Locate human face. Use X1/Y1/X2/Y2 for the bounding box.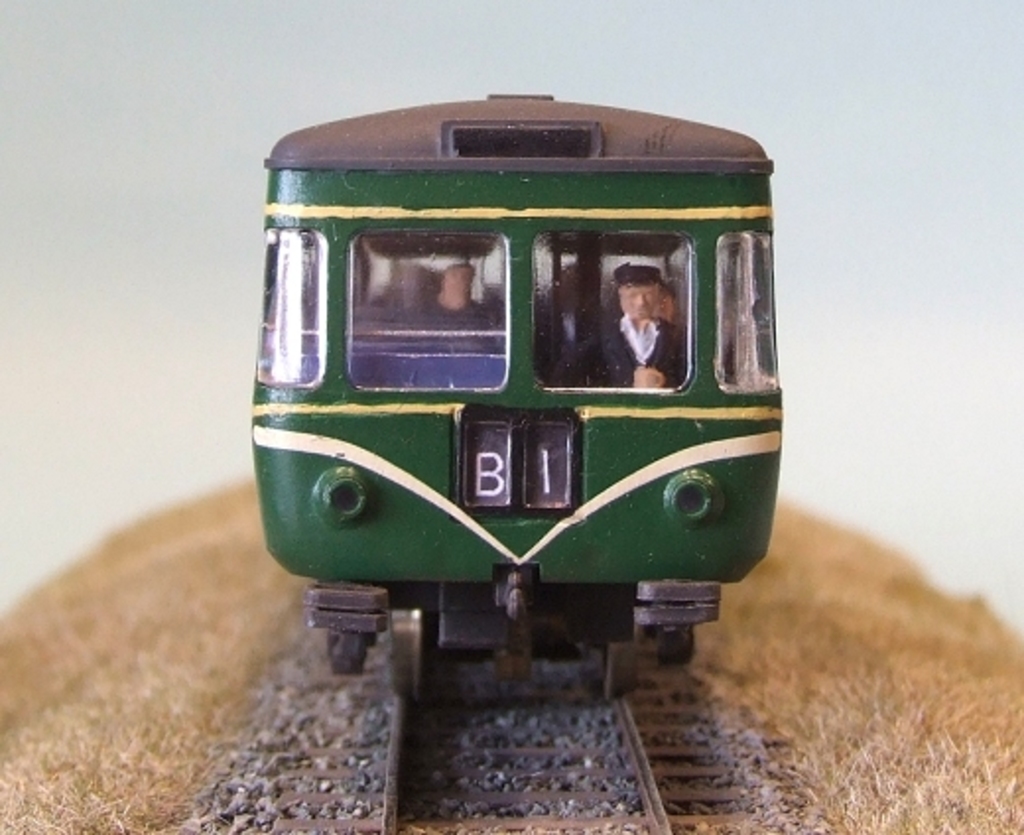
620/288/658/321.
